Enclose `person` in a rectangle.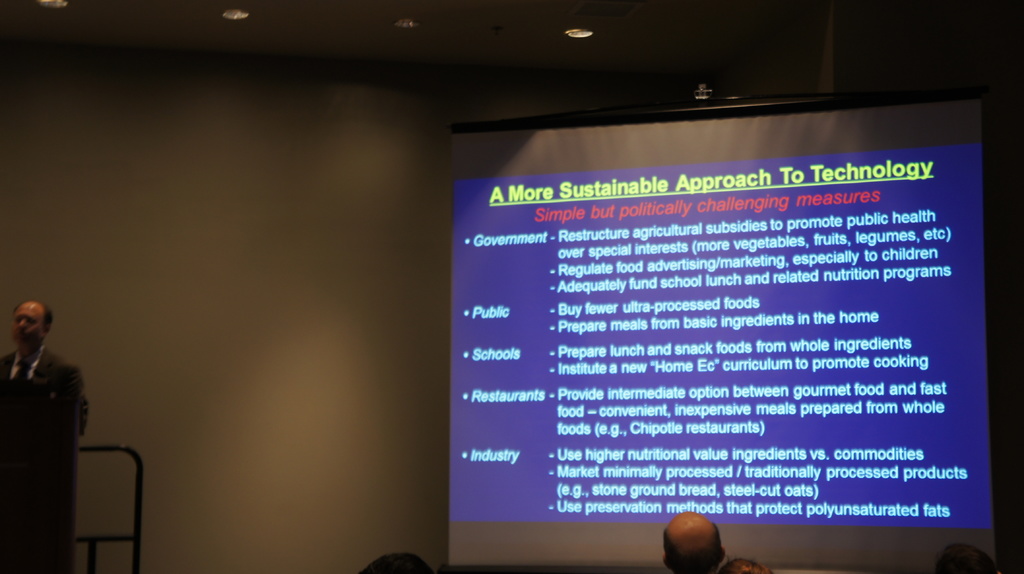
<bbox>936, 545, 991, 573</bbox>.
